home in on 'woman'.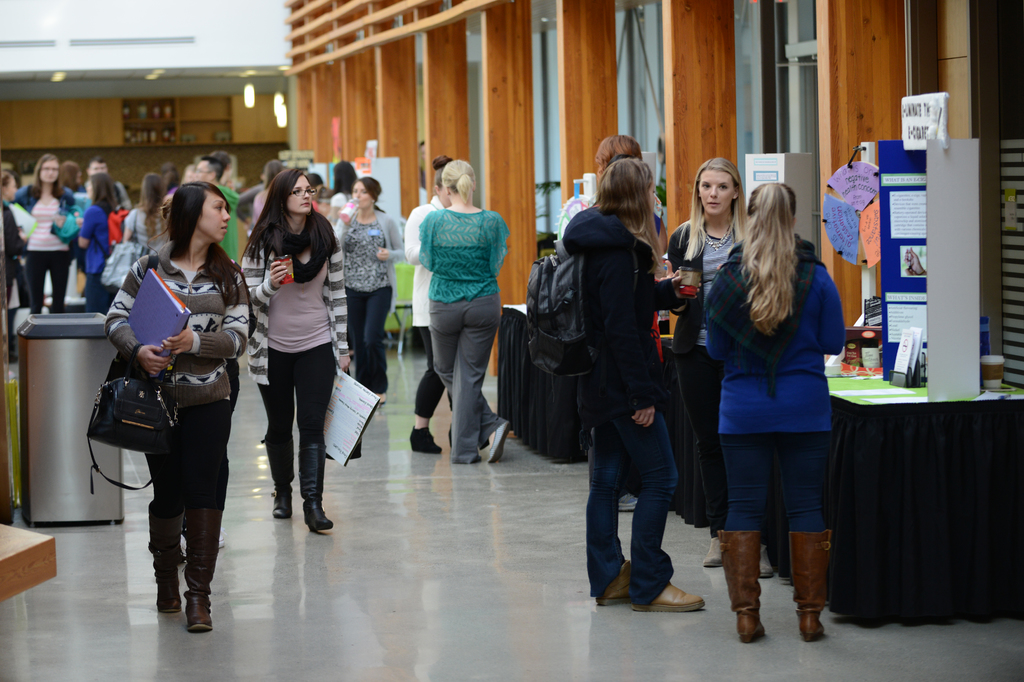
Homed in at locate(105, 181, 249, 631).
